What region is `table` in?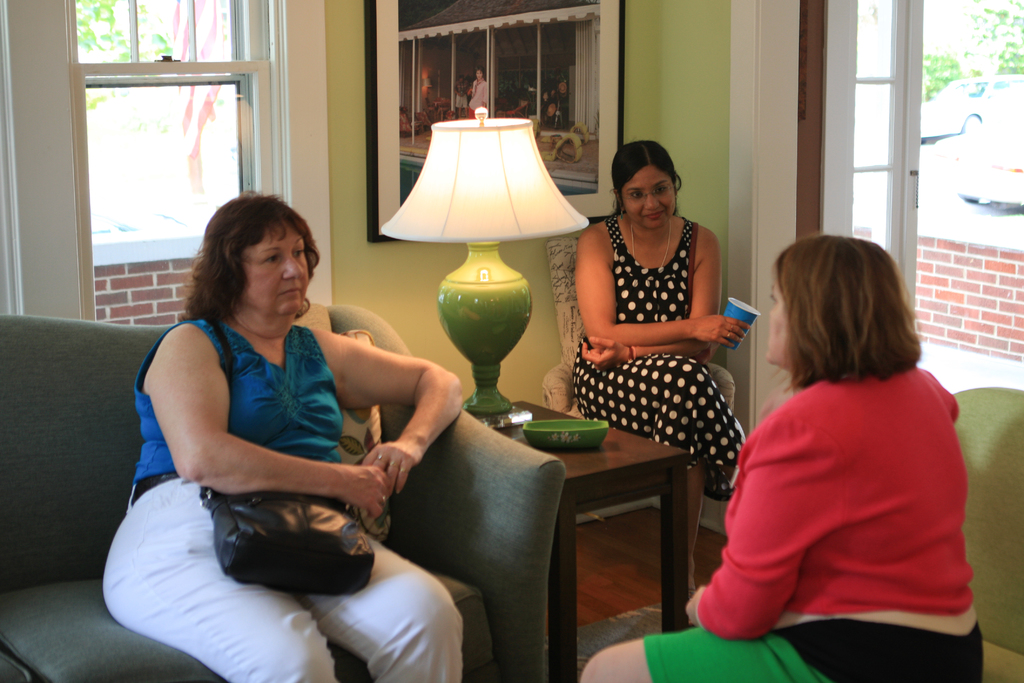
{"left": 479, "top": 397, "right": 689, "bottom": 682}.
